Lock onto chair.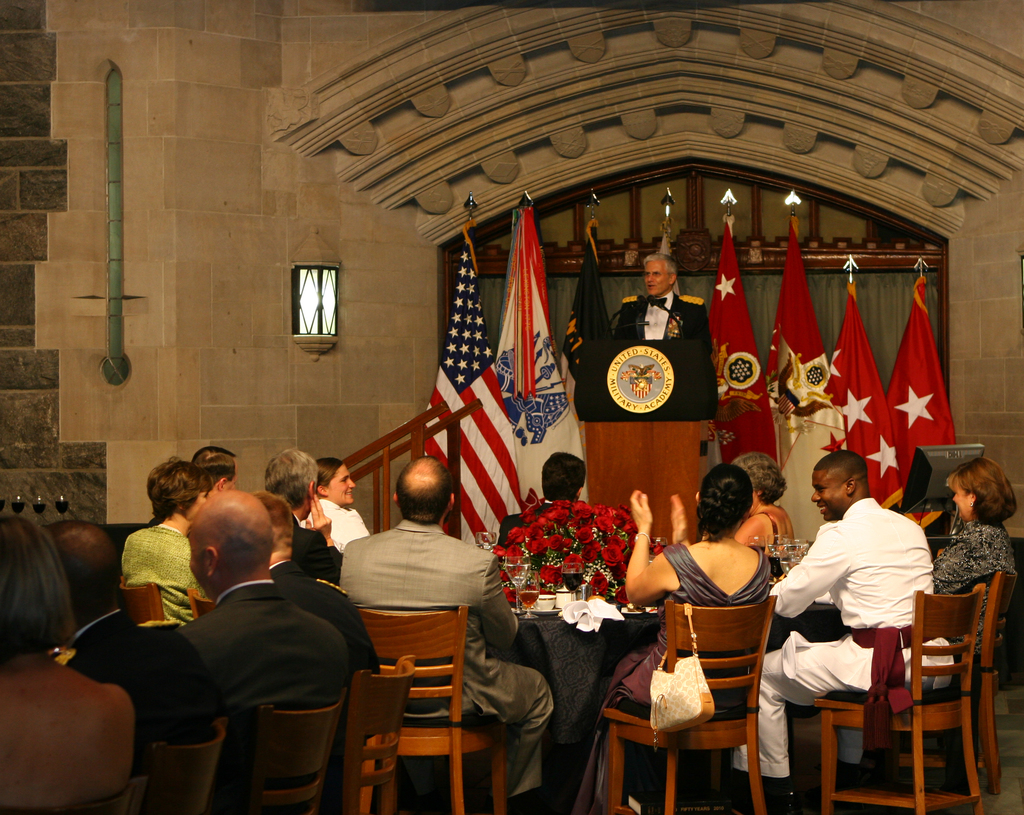
Locked: bbox=[241, 681, 343, 814].
